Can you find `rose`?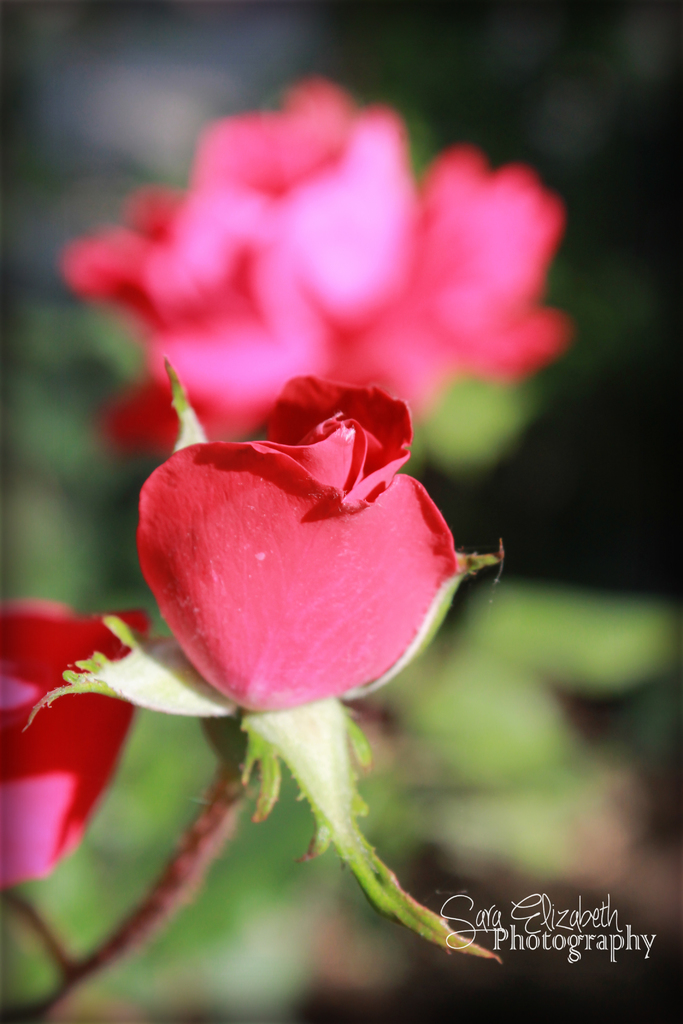
Yes, bounding box: [55, 80, 575, 461].
